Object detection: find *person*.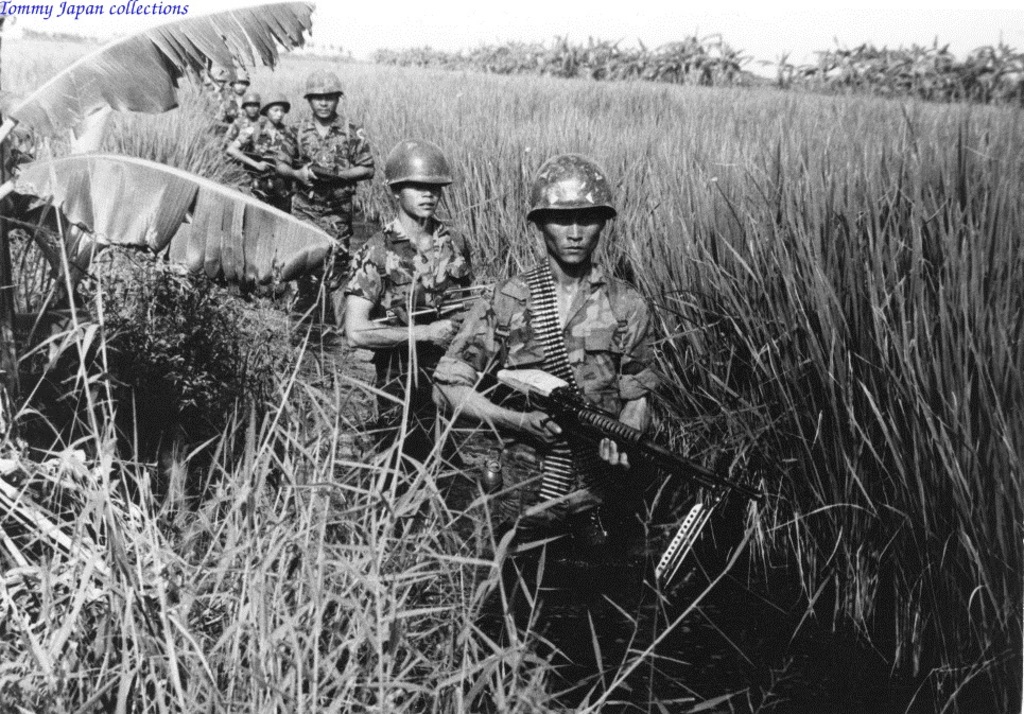
<bbox>219, 92, 263, 149</bbox>.
